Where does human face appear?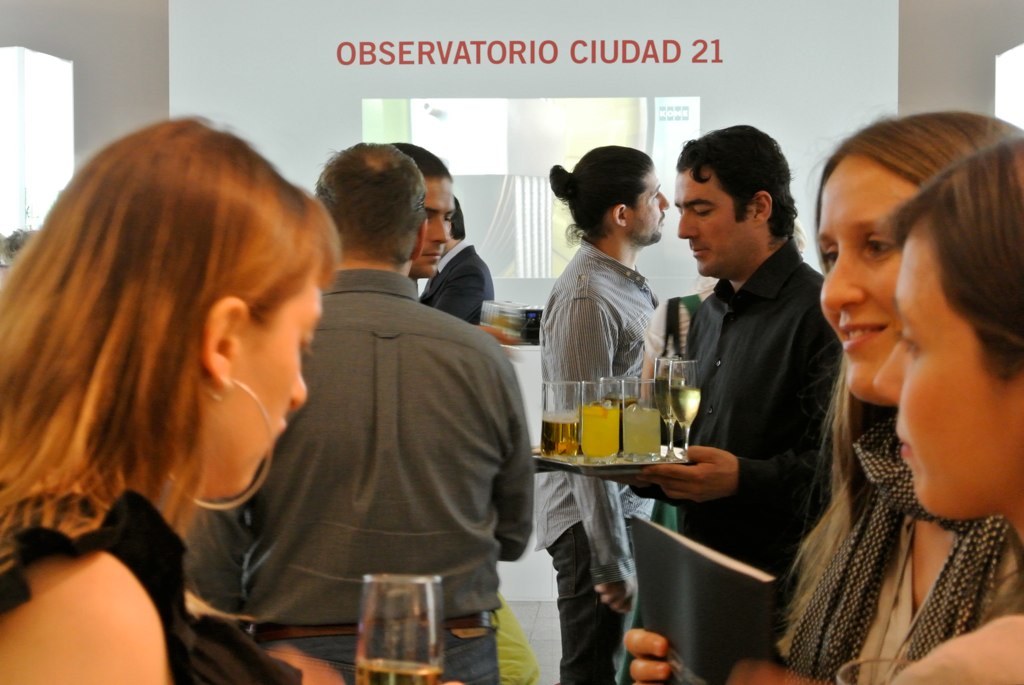
Appears at (416,172,450,273).
